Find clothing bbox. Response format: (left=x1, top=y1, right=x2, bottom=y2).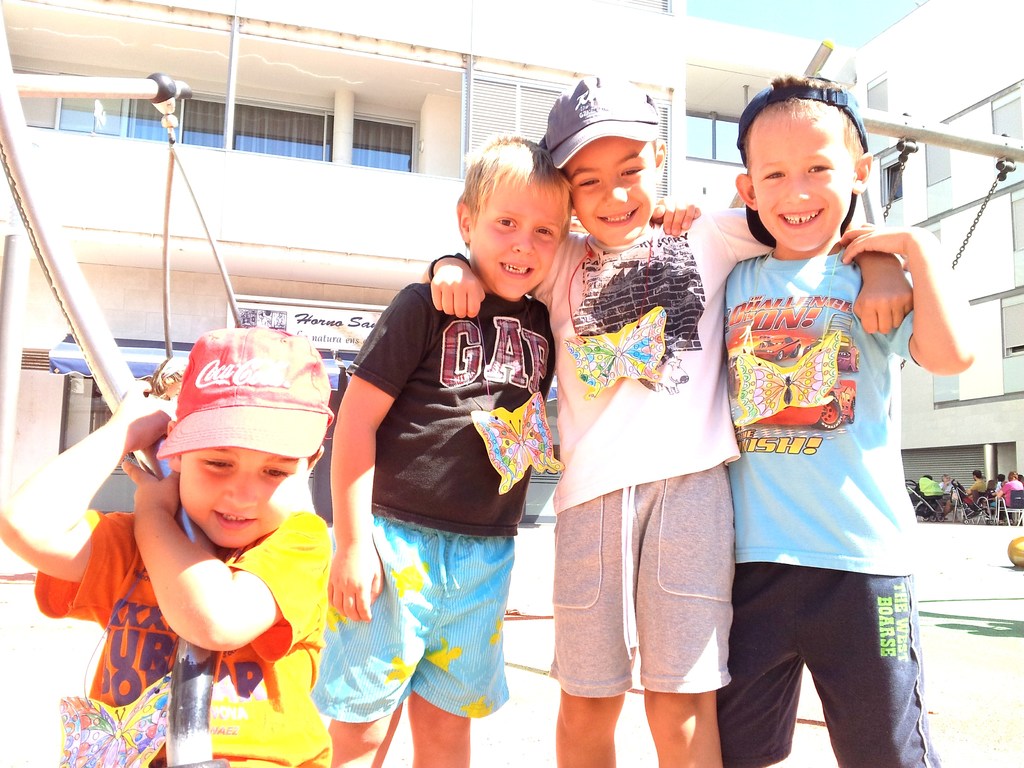
(left=316, top=281, right=556, bottom=727).
